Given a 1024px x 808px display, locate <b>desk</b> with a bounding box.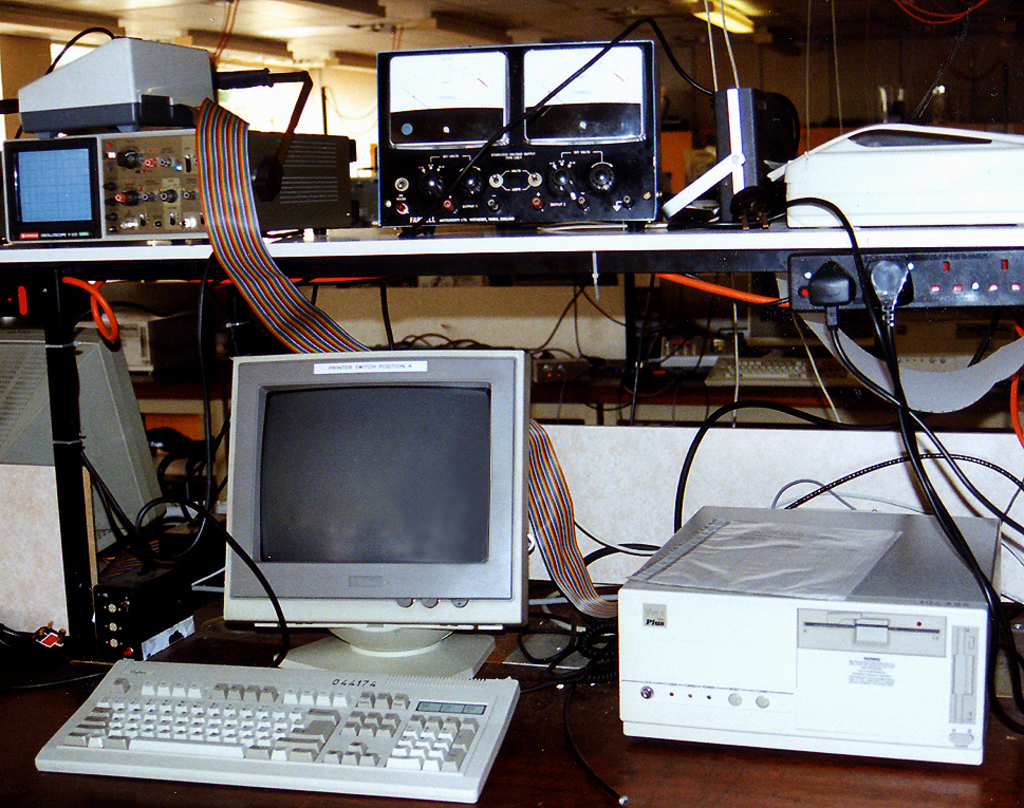
Located: l=0, t=229, r=1023, b=693.
